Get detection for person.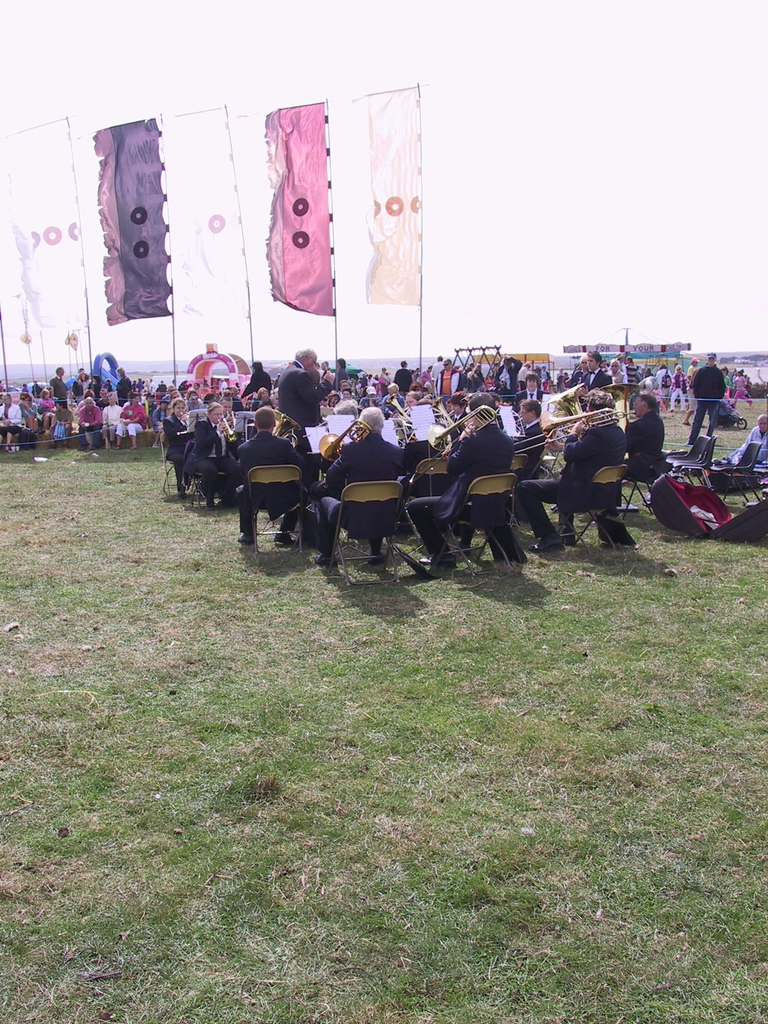
Detection: BBox(725, 417, 767, 460).
